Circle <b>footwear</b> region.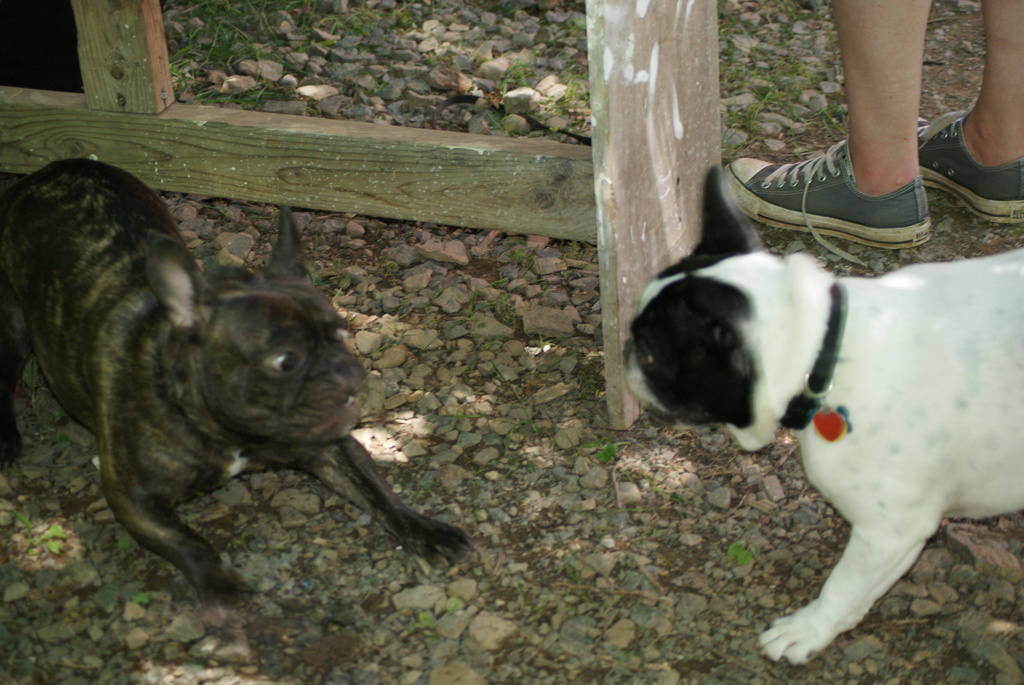
Region: <bbox>738, 122, 946, 273</bbox>.
